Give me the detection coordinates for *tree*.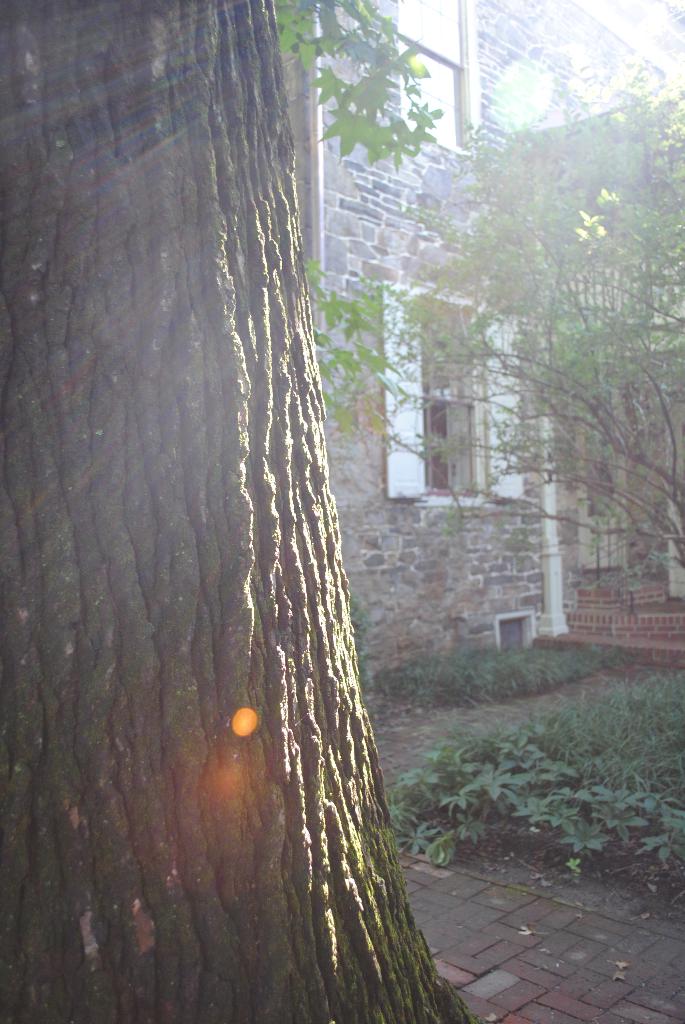
x1=0, y1=0, x2=484, y2=1023.
